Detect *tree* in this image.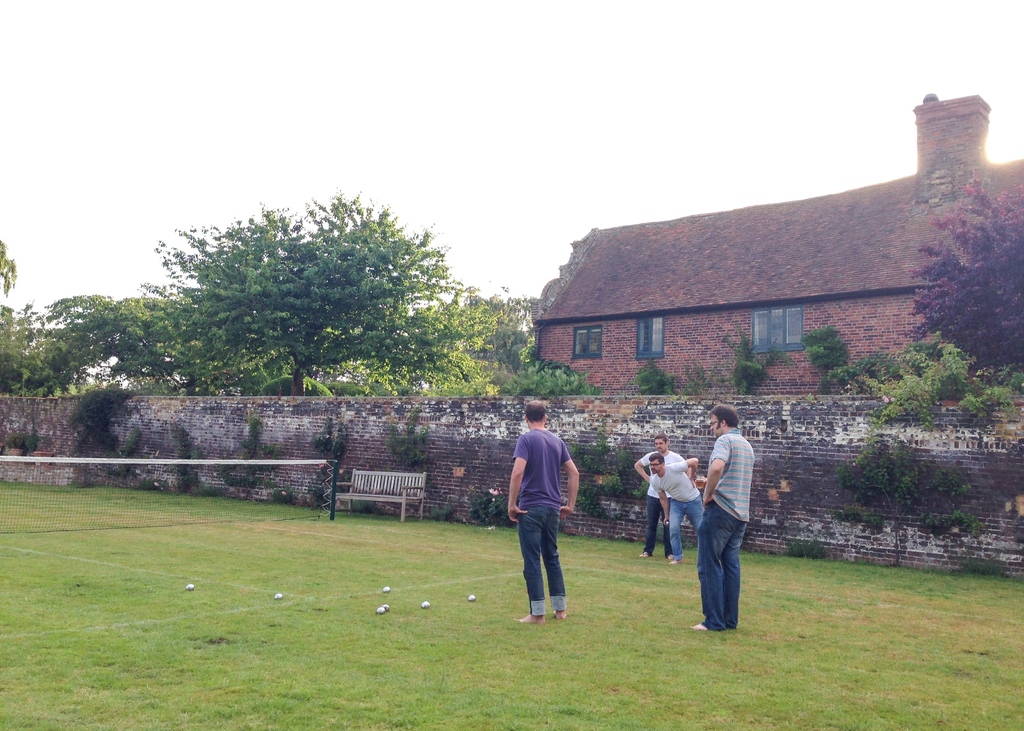
Detection: 144,193,483,396.
